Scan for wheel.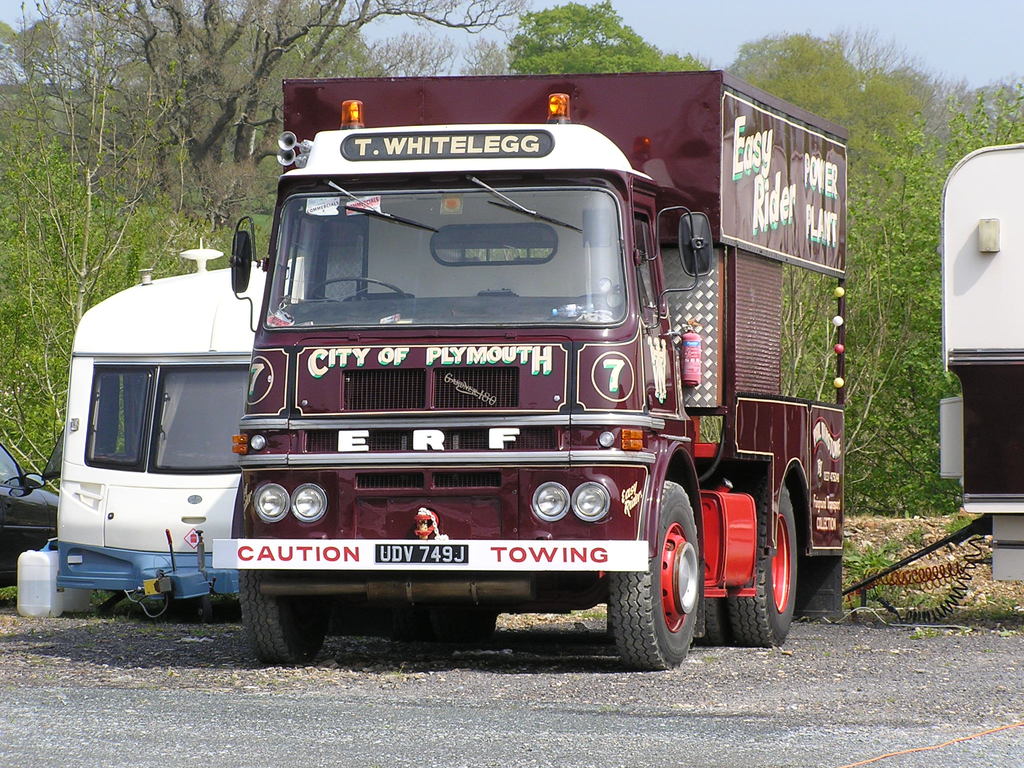
Scan result: left=729, top=482, right=796, bottom=647.
